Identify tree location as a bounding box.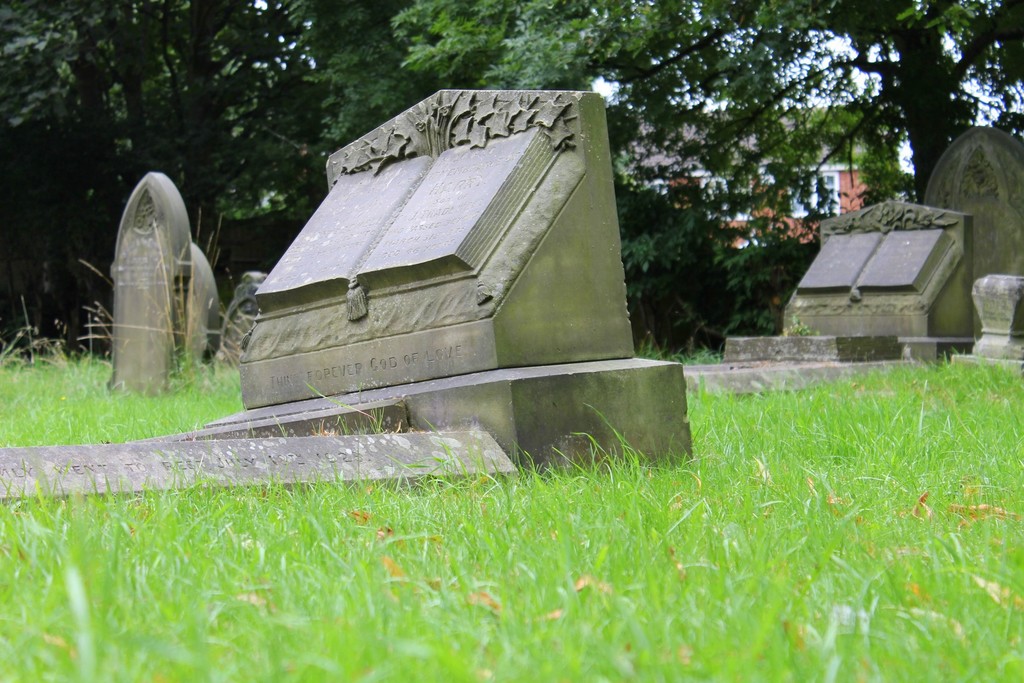
0,0,1023,357.
